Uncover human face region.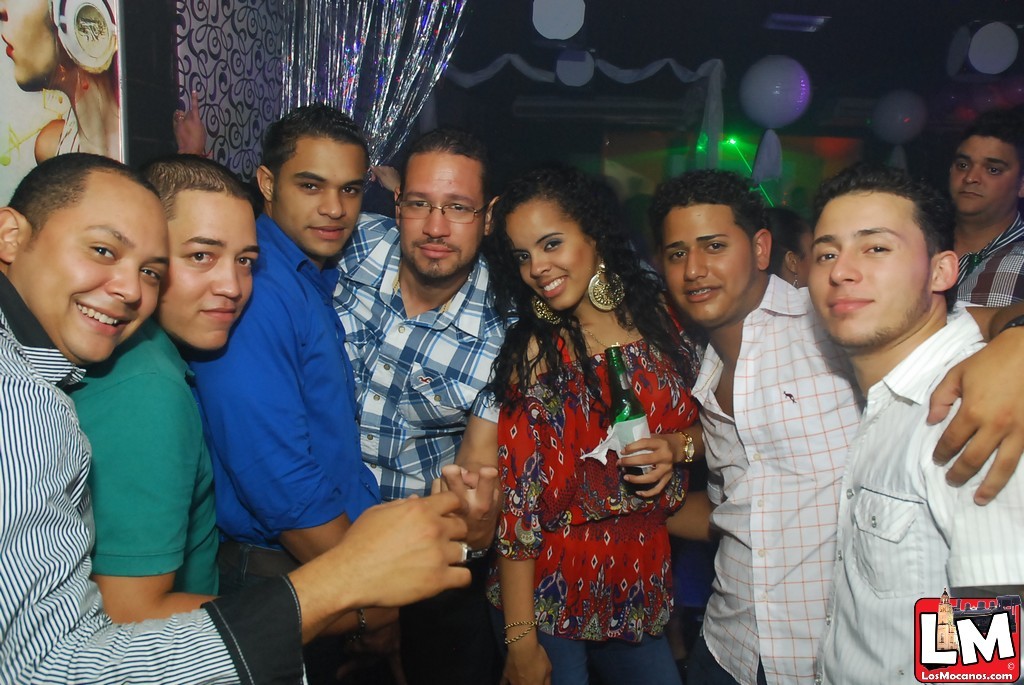
Uncovered: {"x1": 661, "y1": 207, "x2": 750, "y2": 331}.
